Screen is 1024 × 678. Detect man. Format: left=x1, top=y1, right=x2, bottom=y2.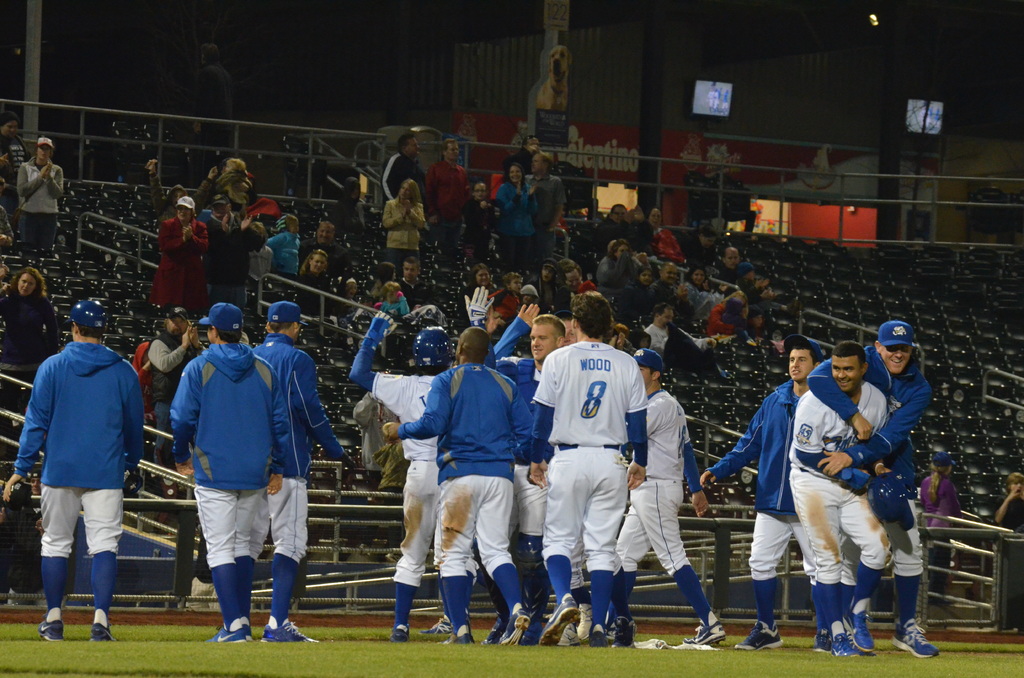
left=502, top=134, right=541, bottom=173.
